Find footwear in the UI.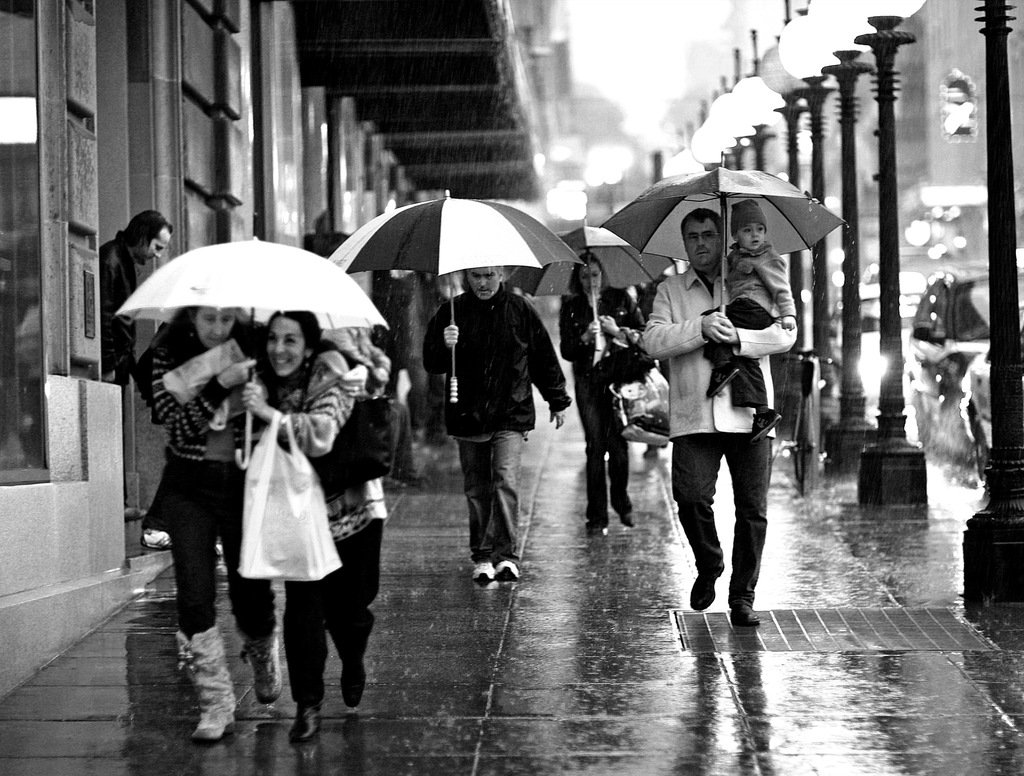
UI element at 611/502/639/528.
